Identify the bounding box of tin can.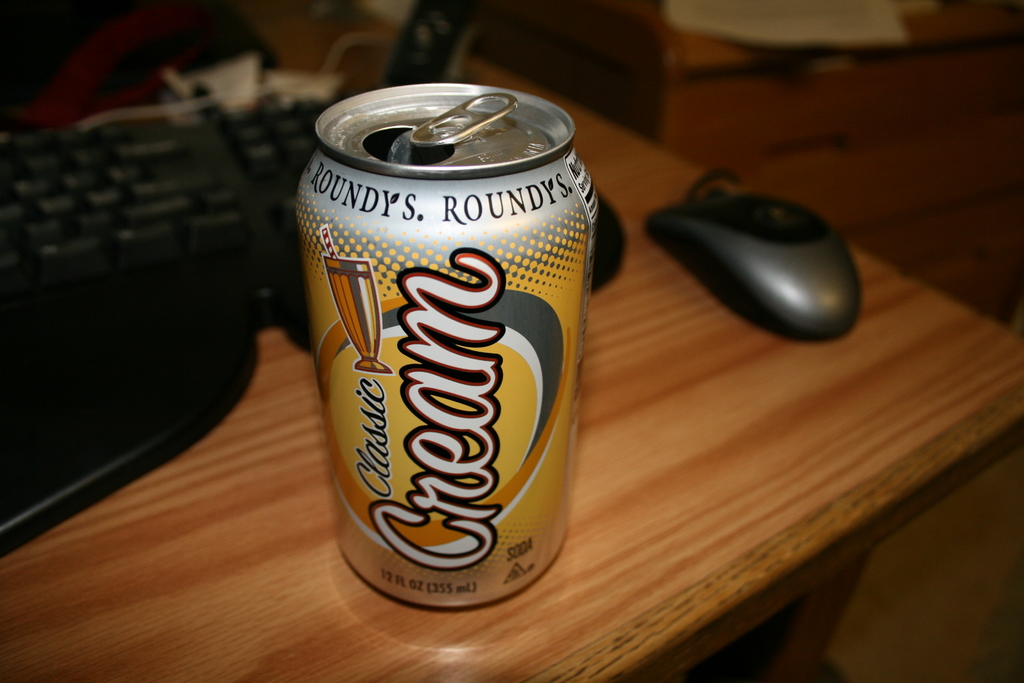
[left=296, top=84, right=600, bottom=607].
